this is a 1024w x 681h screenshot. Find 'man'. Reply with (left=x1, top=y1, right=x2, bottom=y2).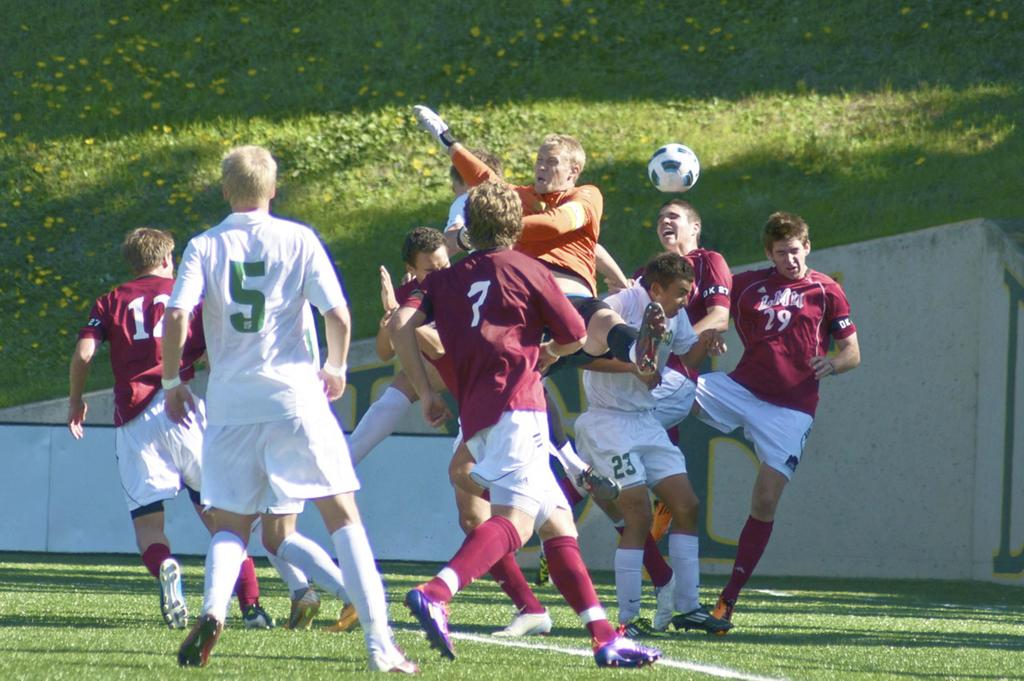
(left=163, top=143, right=417, bottom=671).
